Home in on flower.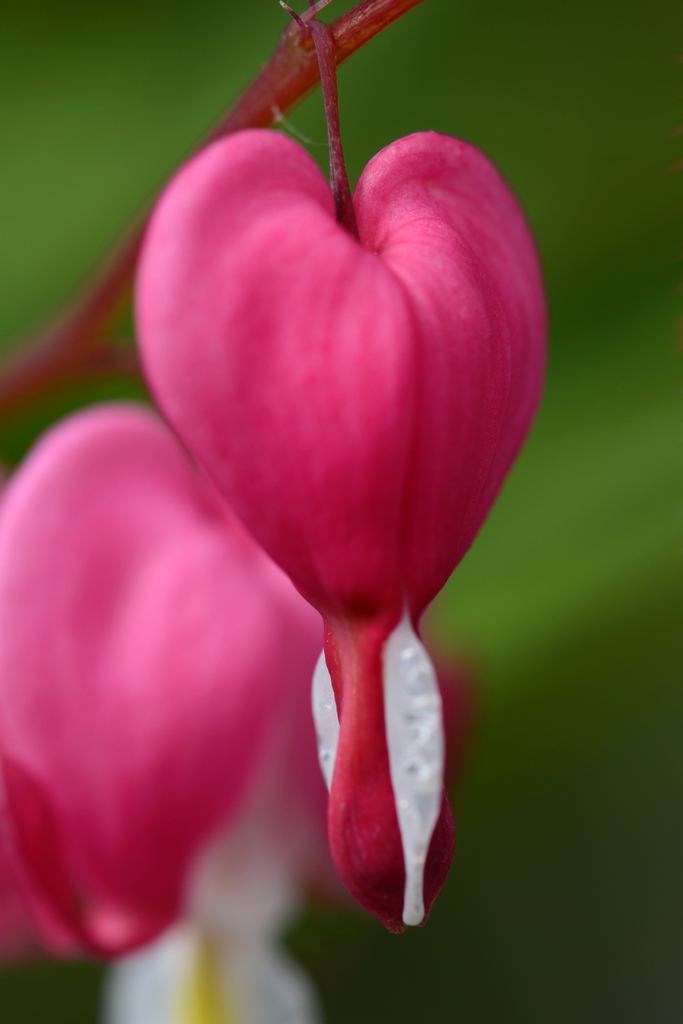
Homed in at {"x1": 0, "y1": 404, "x2": 470, "y2": 1023}.
